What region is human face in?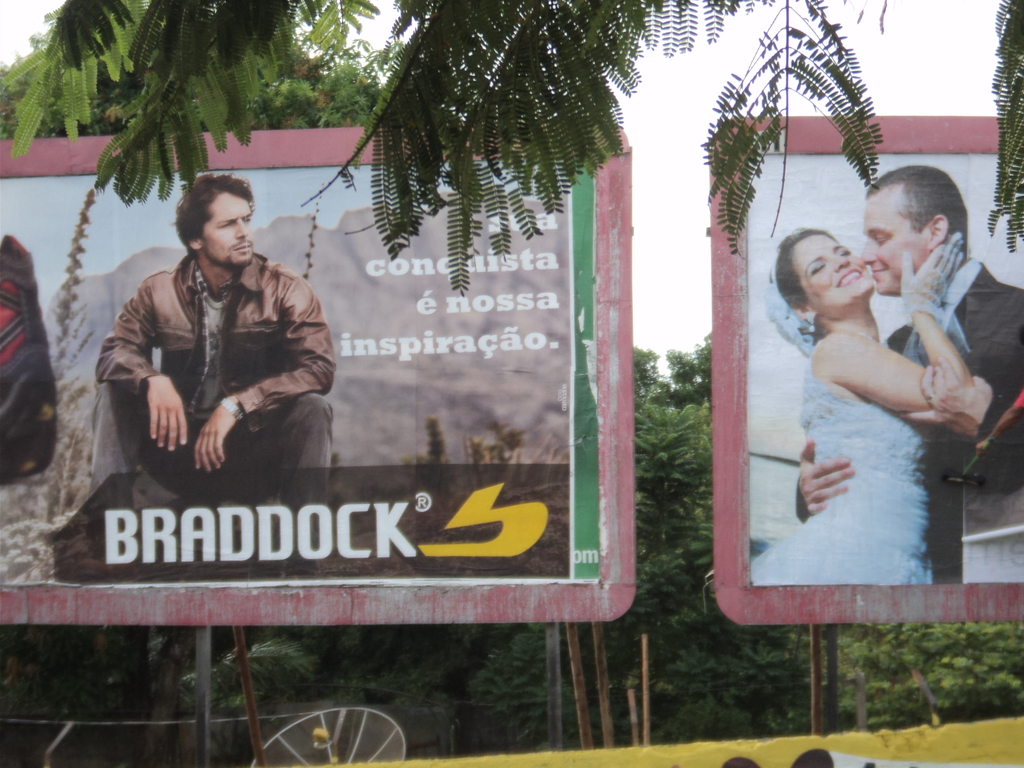
203 190 252 268.
